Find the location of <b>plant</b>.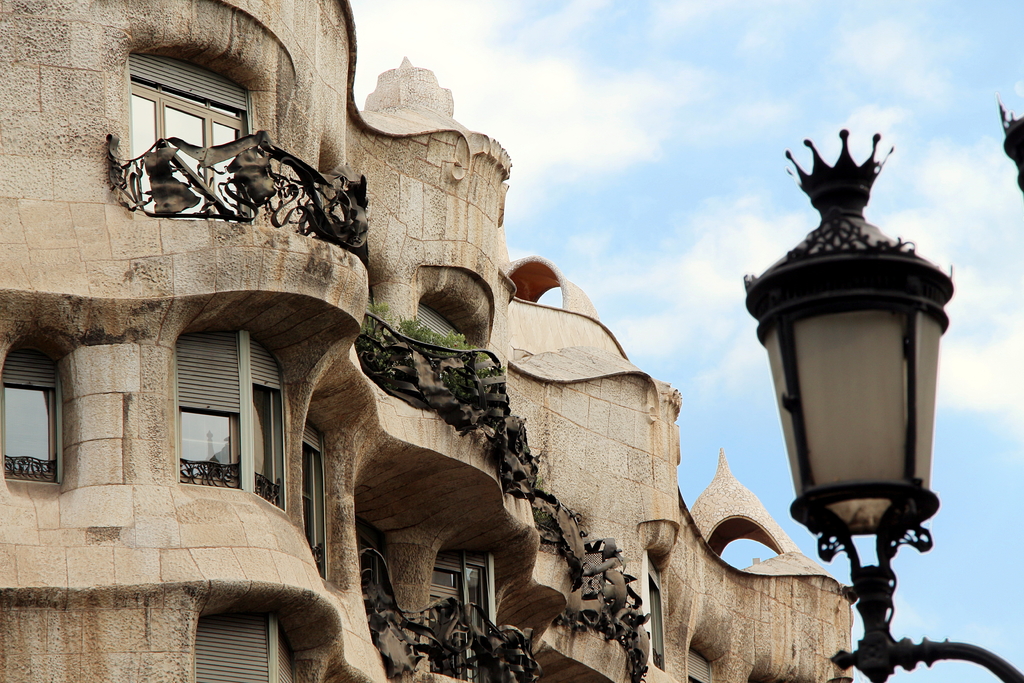
Location: {"x1": 396, "y1": 325, "x2": 499, "y2": 382}.
